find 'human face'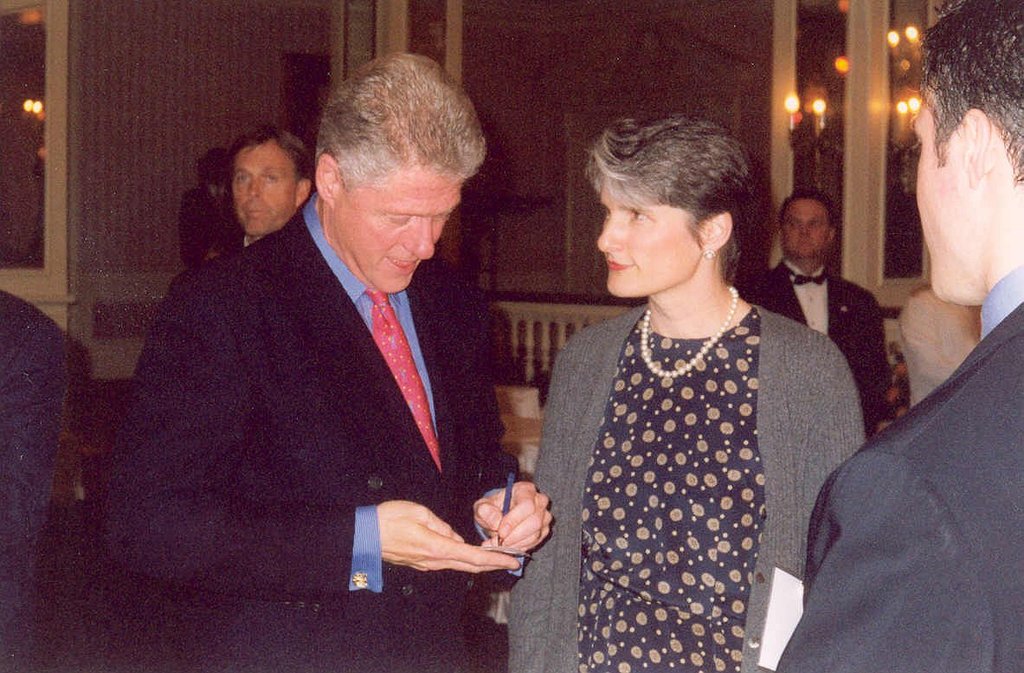
bbox=(782, 196, 827, 256)
